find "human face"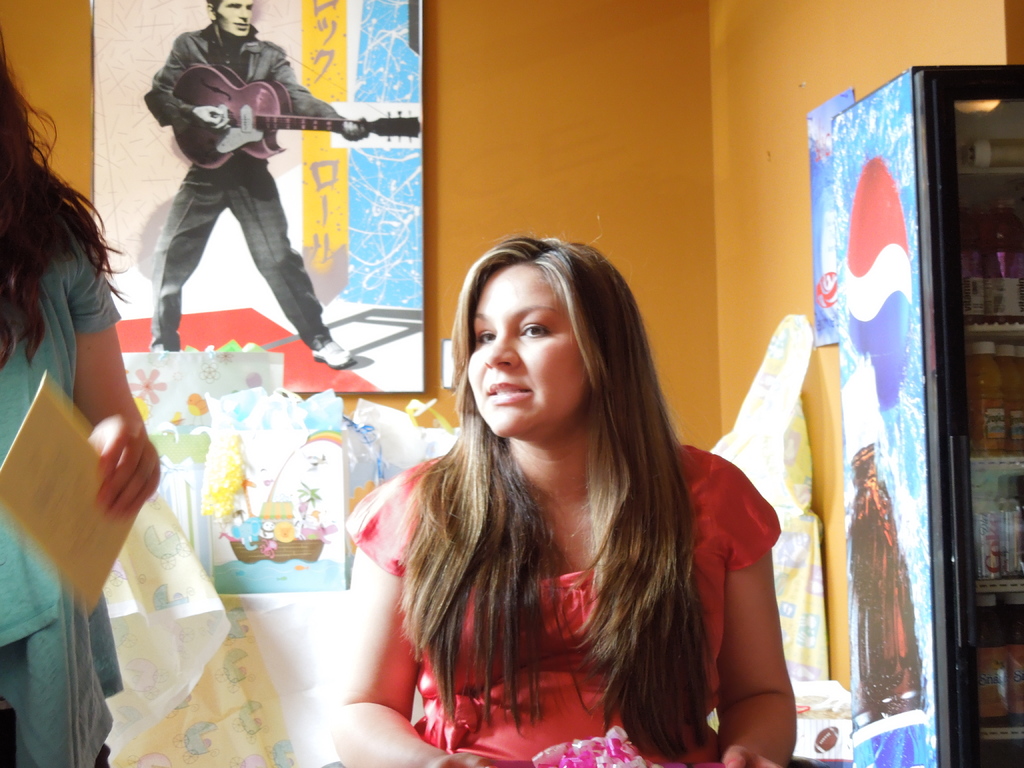
<region>468, 260, 588, 435</region>
